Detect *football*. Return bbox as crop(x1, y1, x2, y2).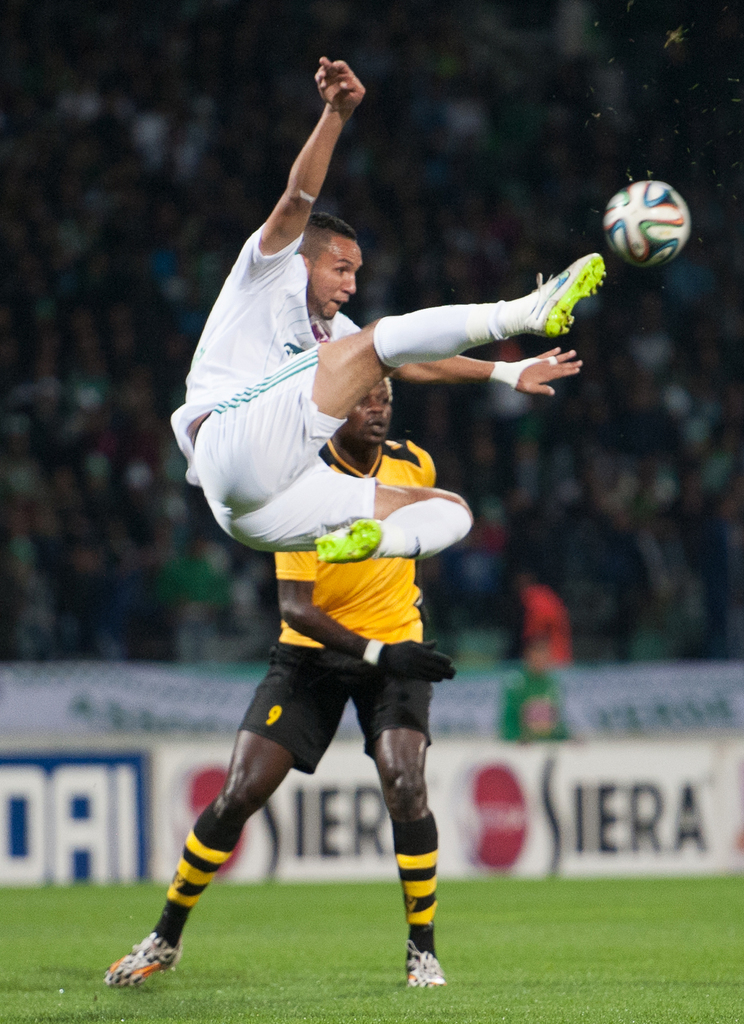
crop(596, 174, 694, 269).
